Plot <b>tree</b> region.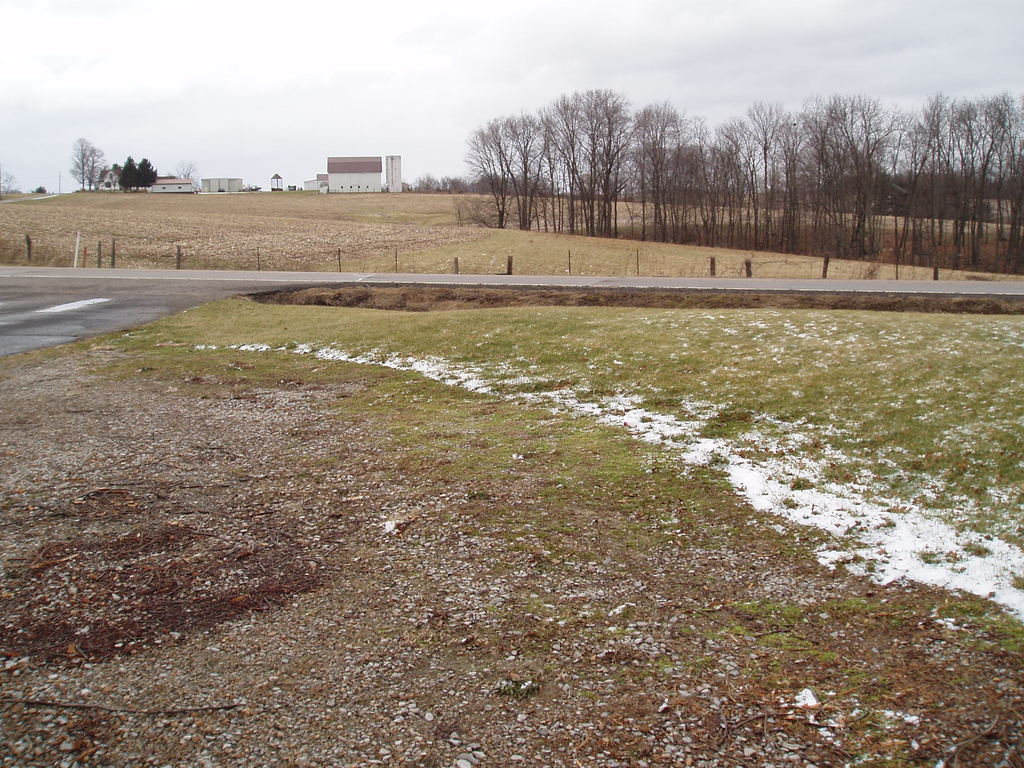
Plotted at [175, 160, 196, 180].
